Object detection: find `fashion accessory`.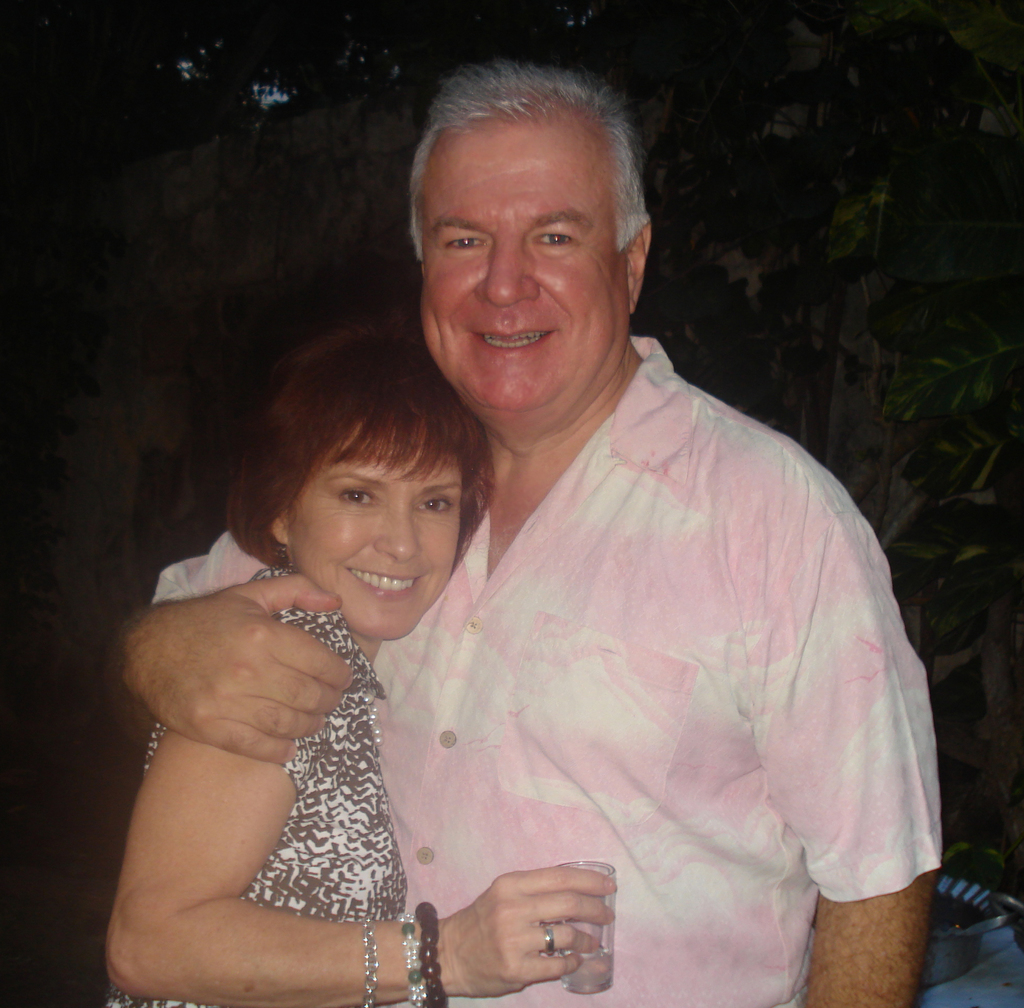
left=408, top=899, right=451, bottom=1007.
